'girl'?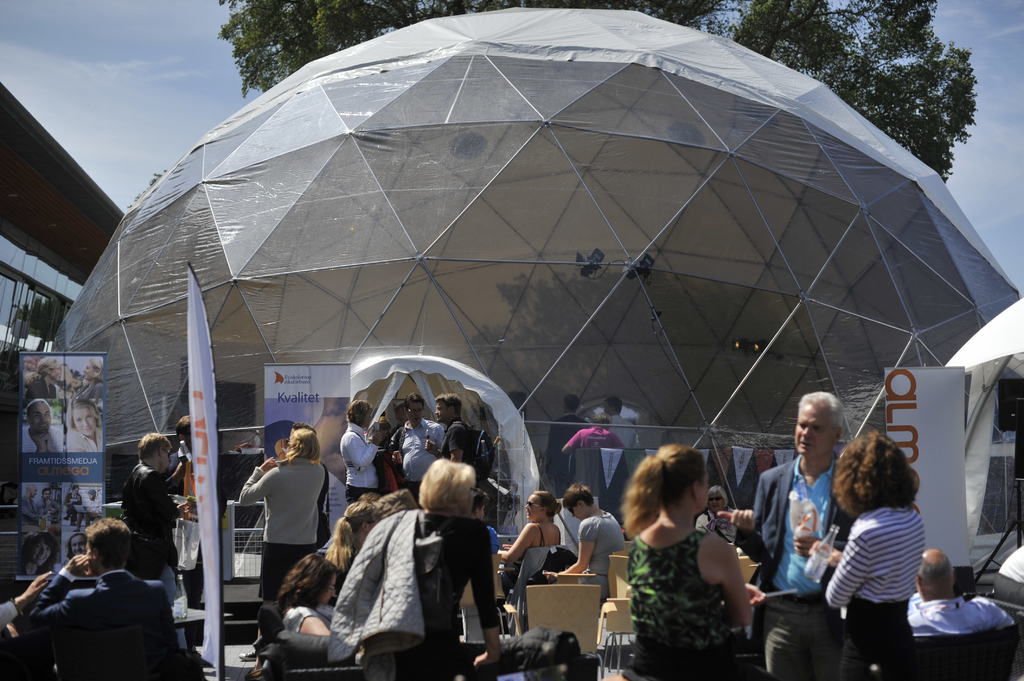
locate(276, 554, 336, 634)
